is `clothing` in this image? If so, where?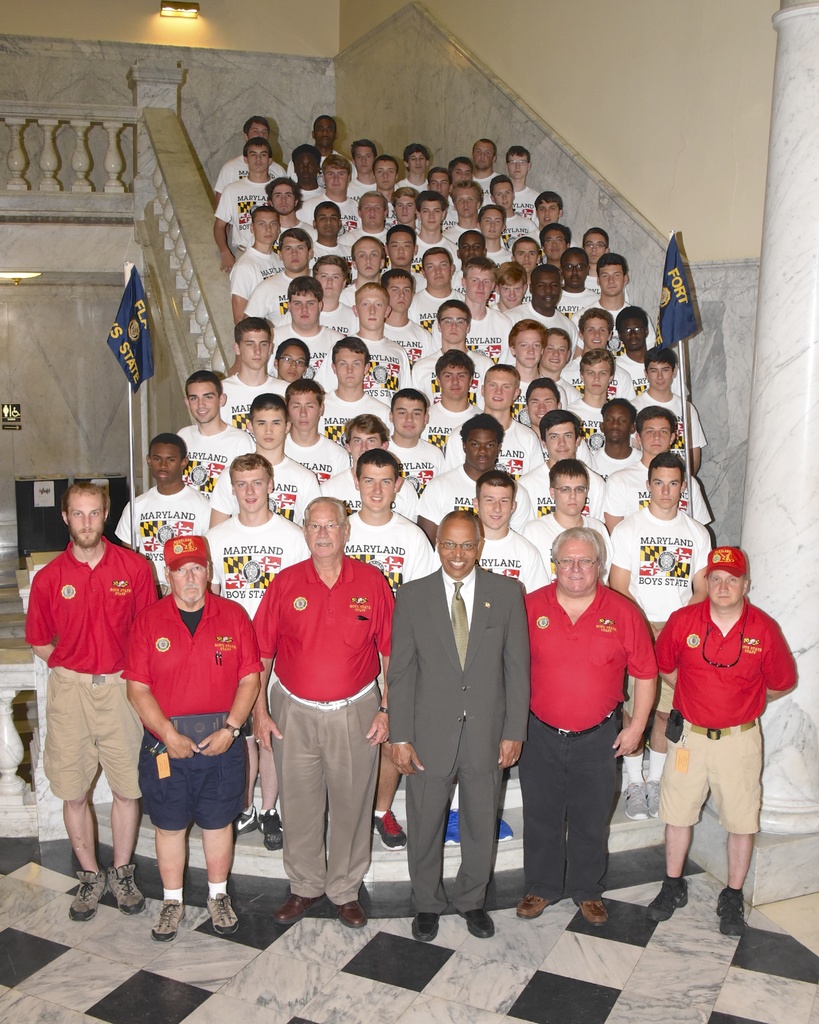
Yes, at bbox=[170, 418, 232, 504].
